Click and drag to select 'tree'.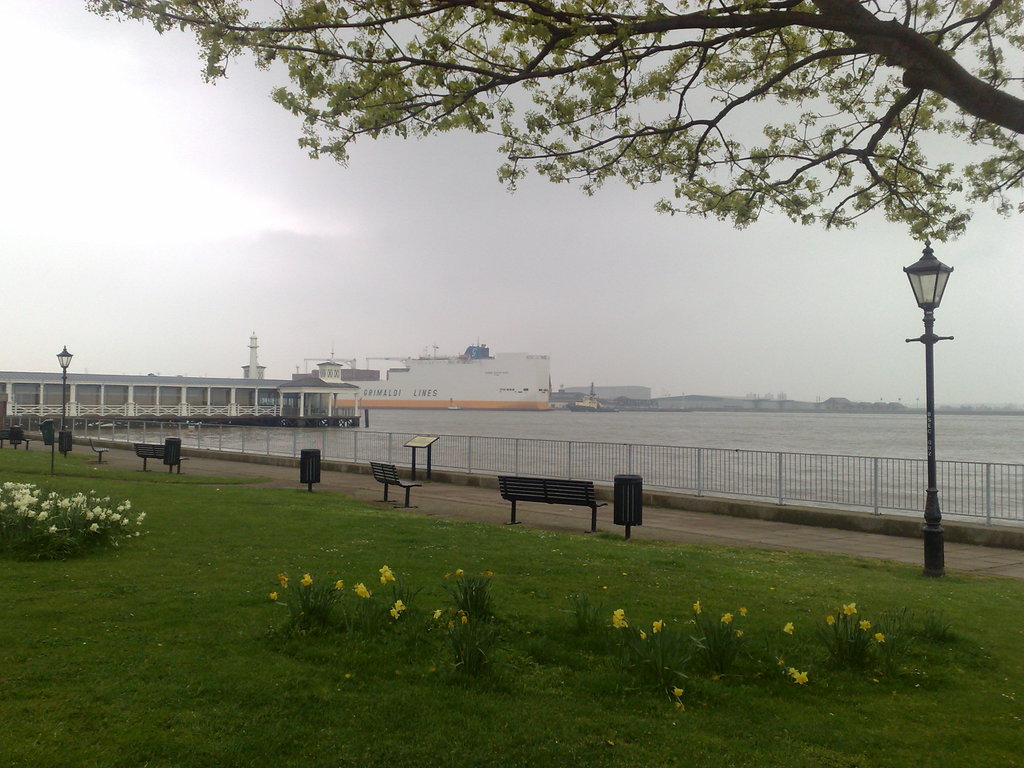
Selection: 79 0 1023 244.
